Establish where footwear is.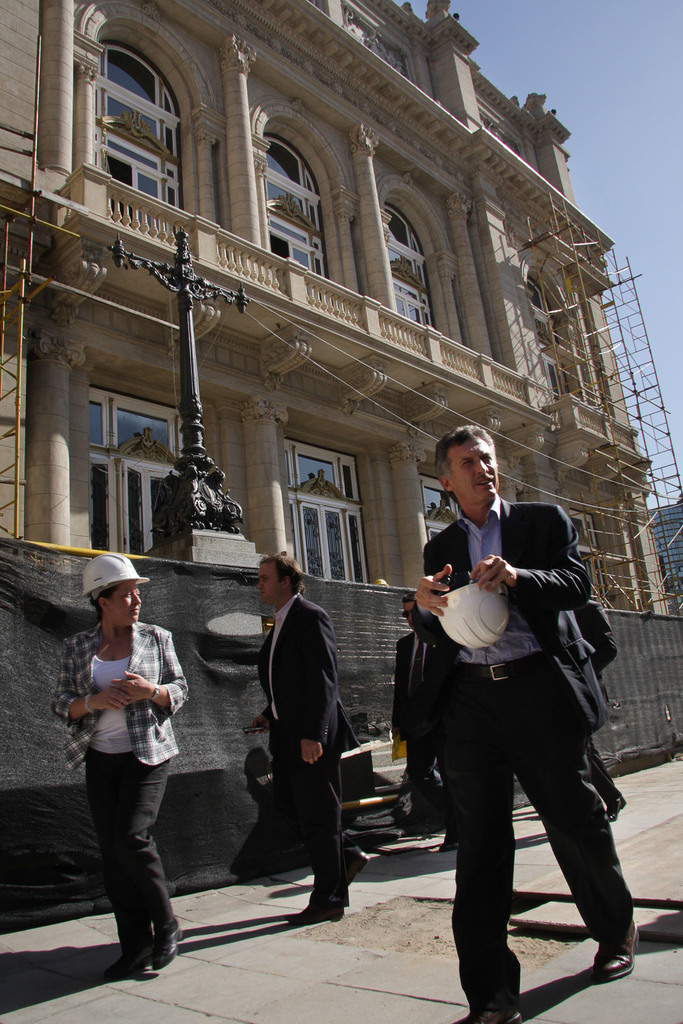
Established at detection(462, 1004, 522, 1023).
